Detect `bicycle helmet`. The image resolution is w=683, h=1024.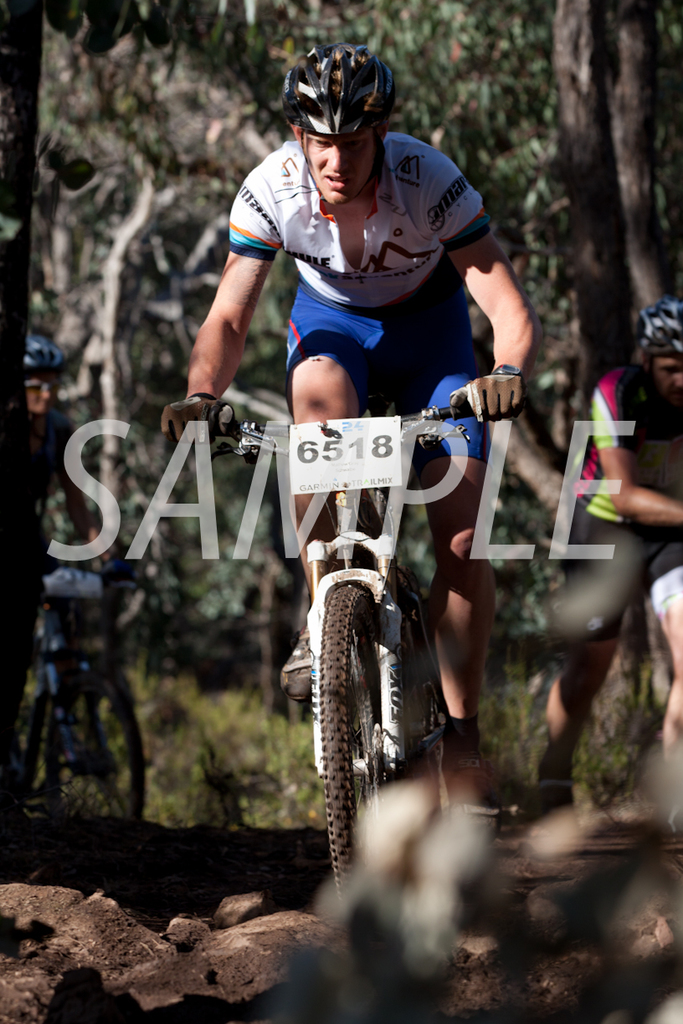
(x1=23, y1=327, x2=59, y2=383).
